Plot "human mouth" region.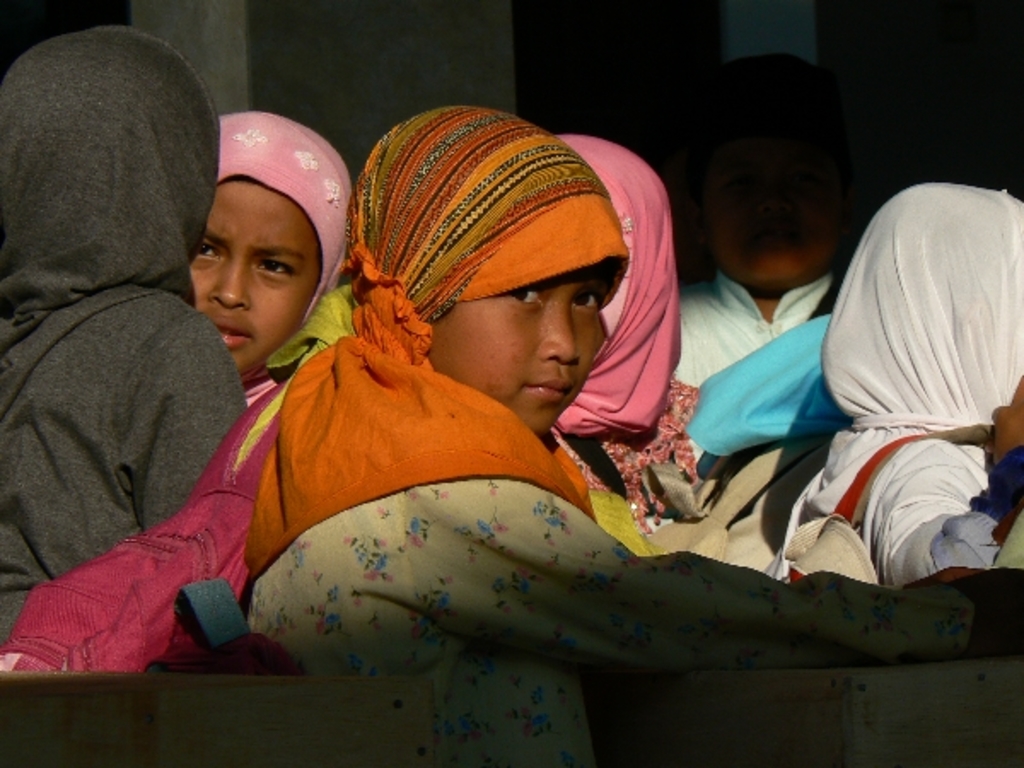
Plotted at [x1=749, y1=222, x2=799, y2=244].
